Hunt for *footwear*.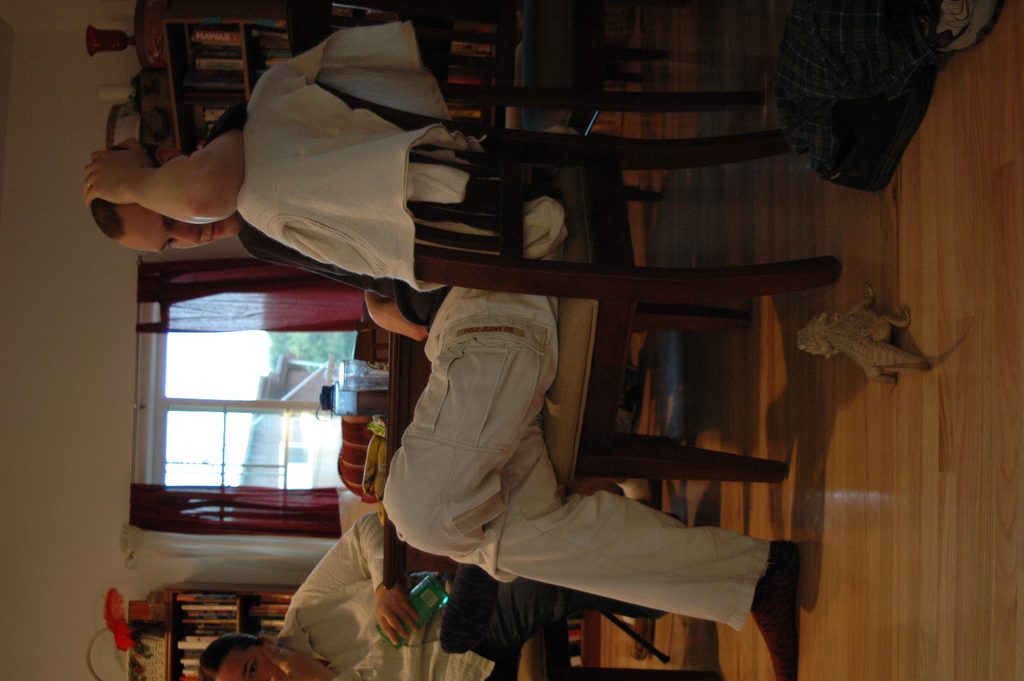
Hunted down at rect(932, 0, 1003, 57).
